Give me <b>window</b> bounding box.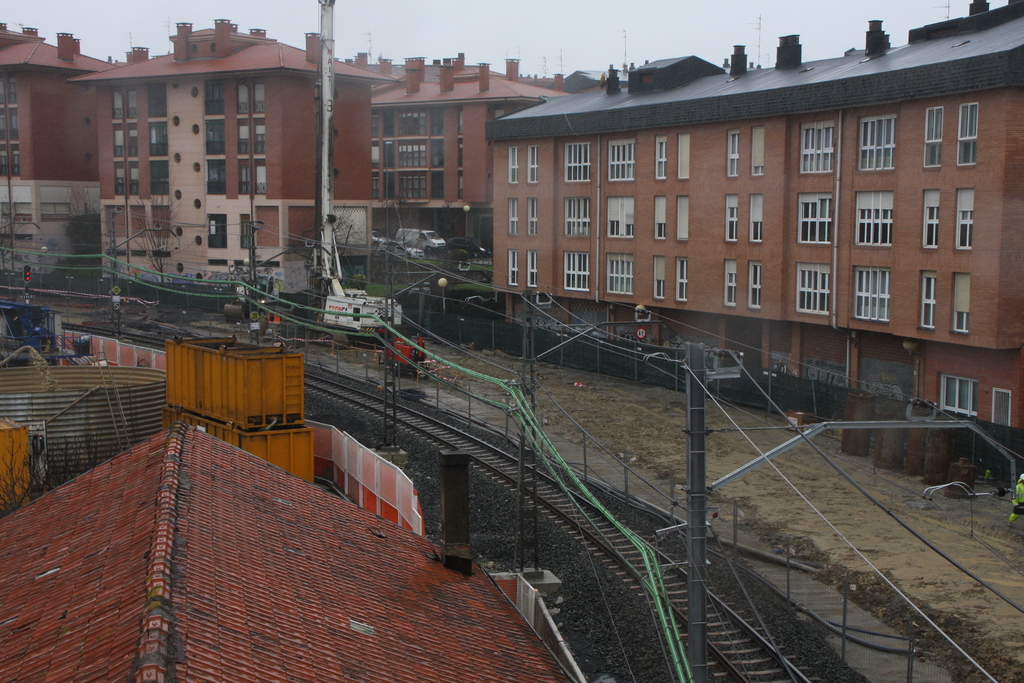
[393,105,423,140].
